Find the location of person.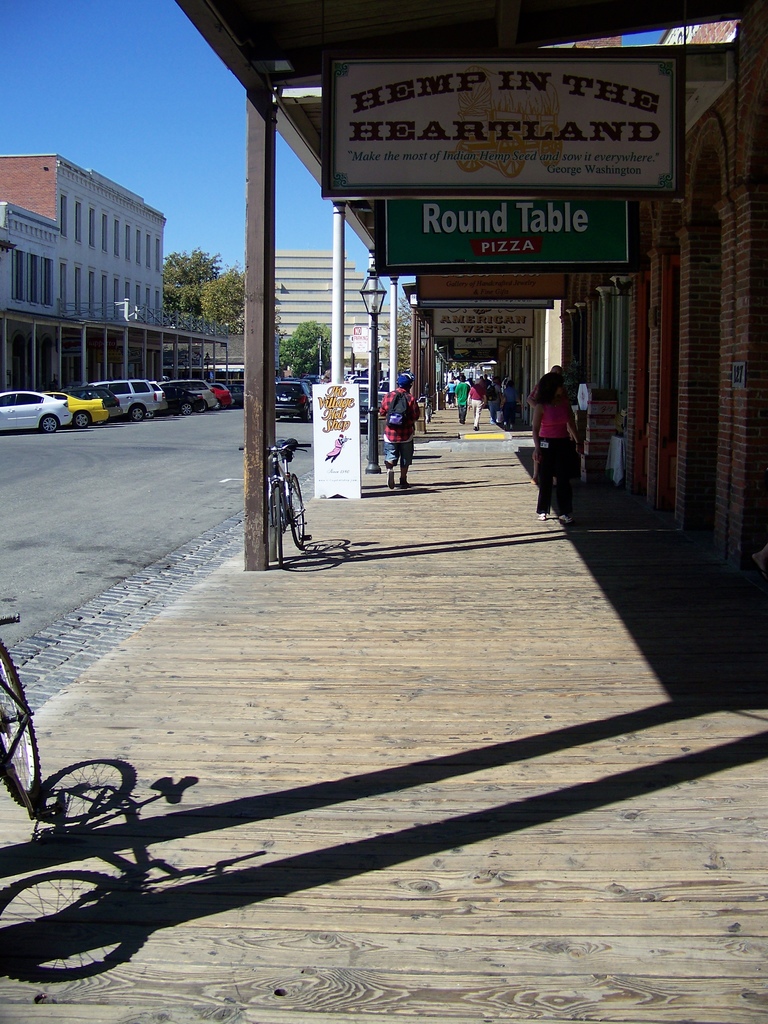
Location: box=[375, 378, 419, 480].
